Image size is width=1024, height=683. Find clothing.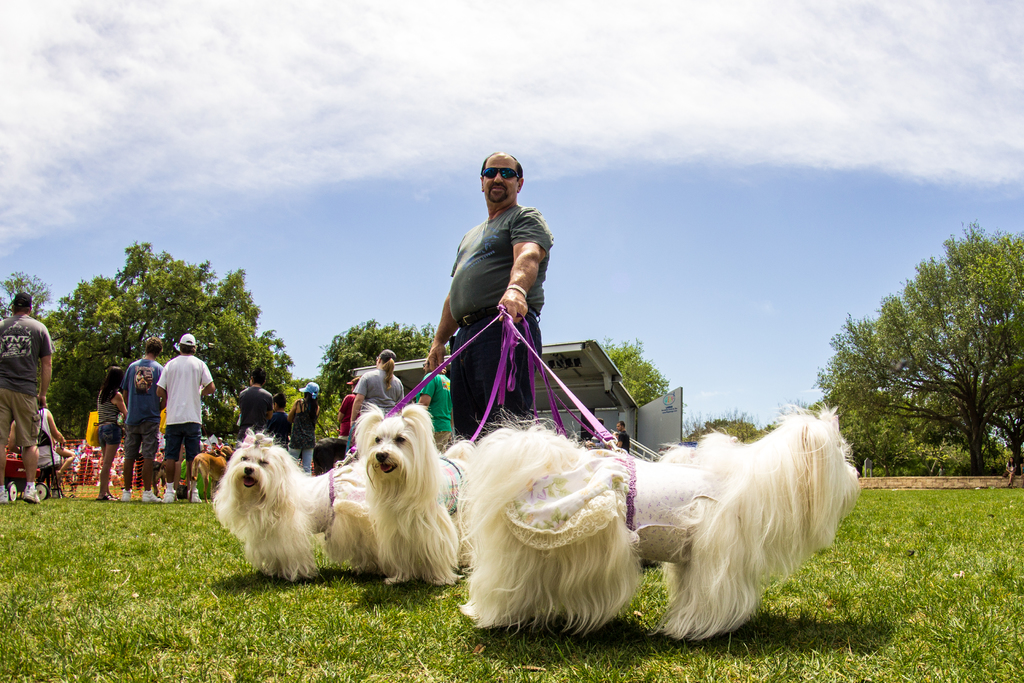
left=433, top=172, right=561, bottom=443.
